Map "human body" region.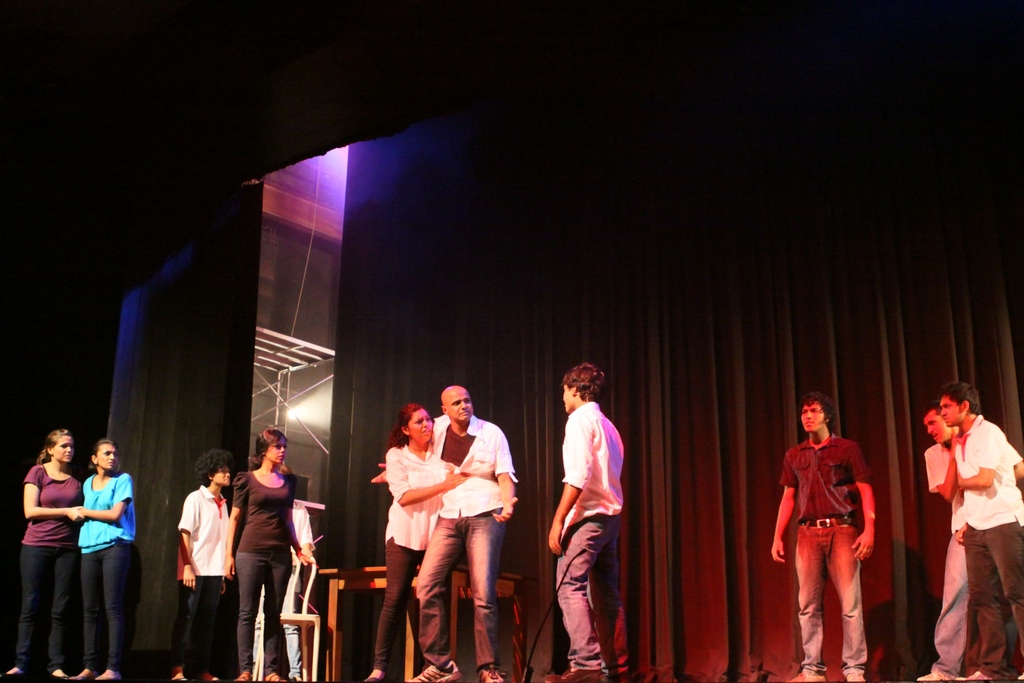
Mapped to 368, 396, 470, 682.
